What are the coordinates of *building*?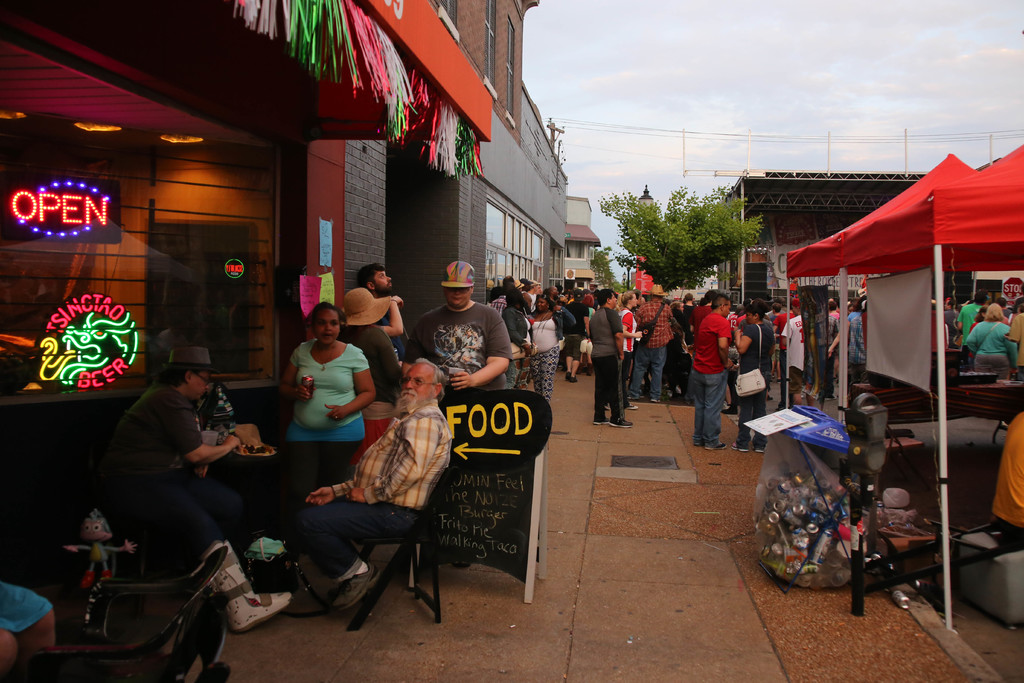
{"x1": 565, "y1": 194, "x2": 600, "y2": 292}.
